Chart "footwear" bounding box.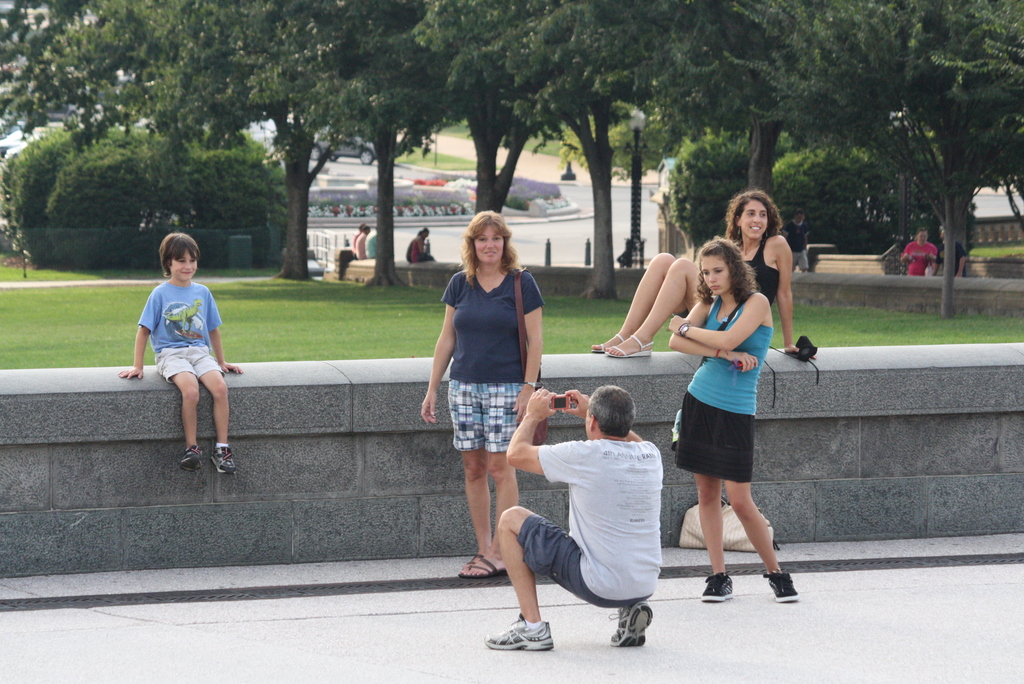
Charted: x1=603, y1=334, x2=657, y2=357.
